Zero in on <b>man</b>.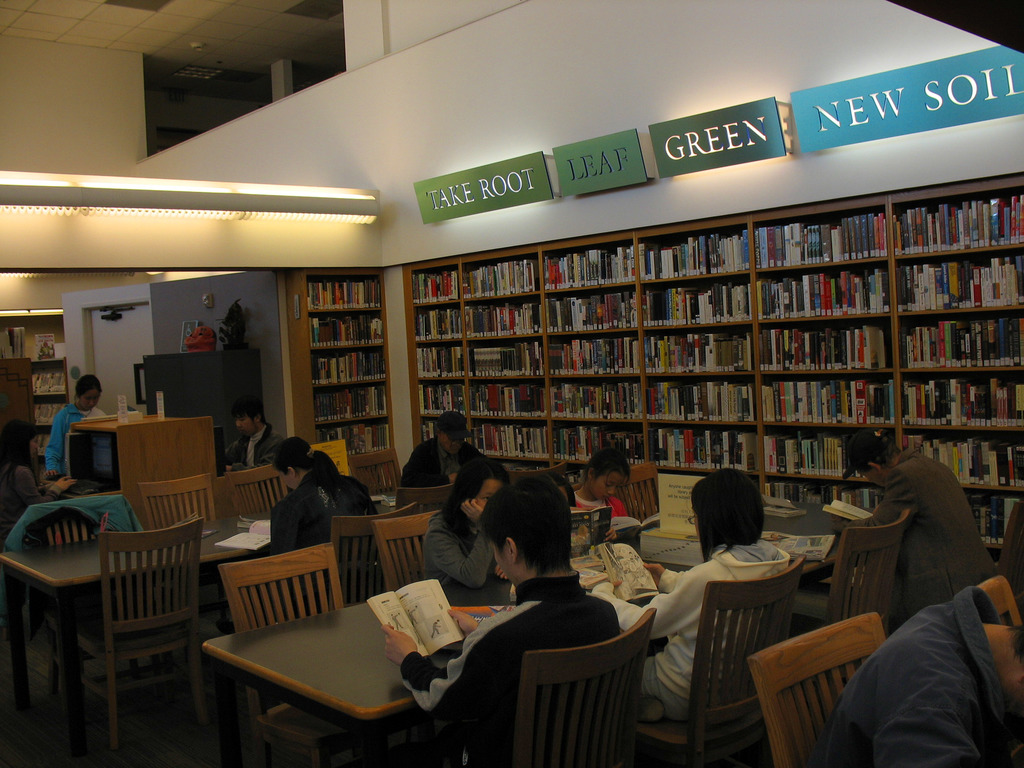
Zeroed in: 827 421 1008 633.
